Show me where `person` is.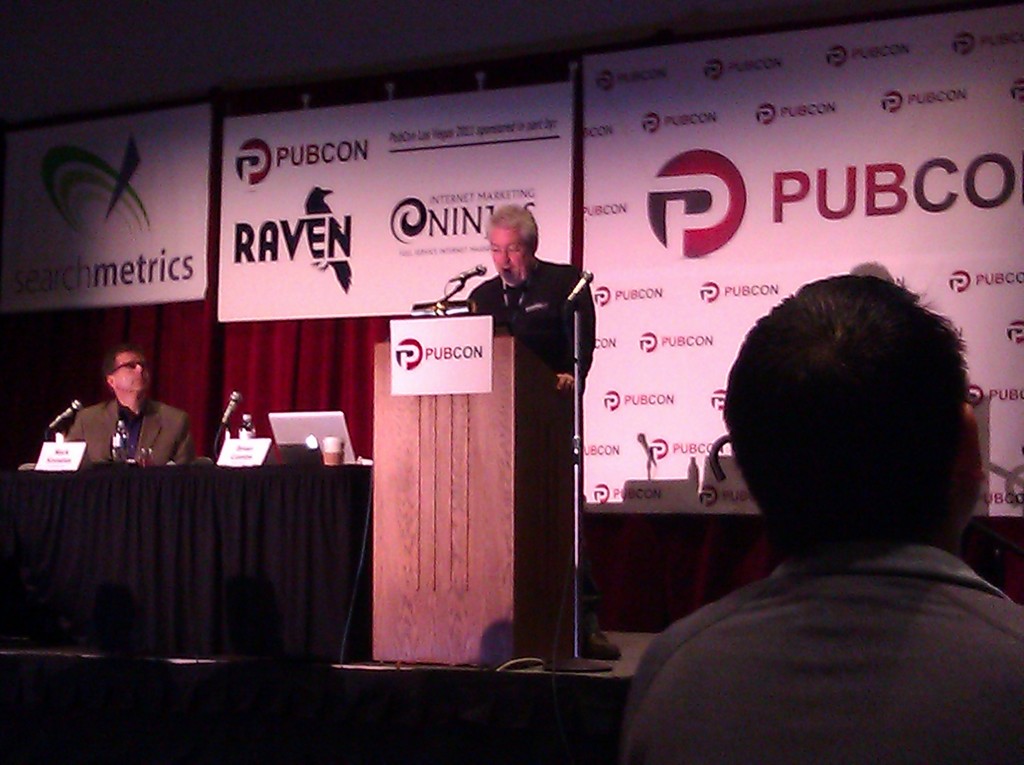
`person` is at [620, 270, 1023, 764].
